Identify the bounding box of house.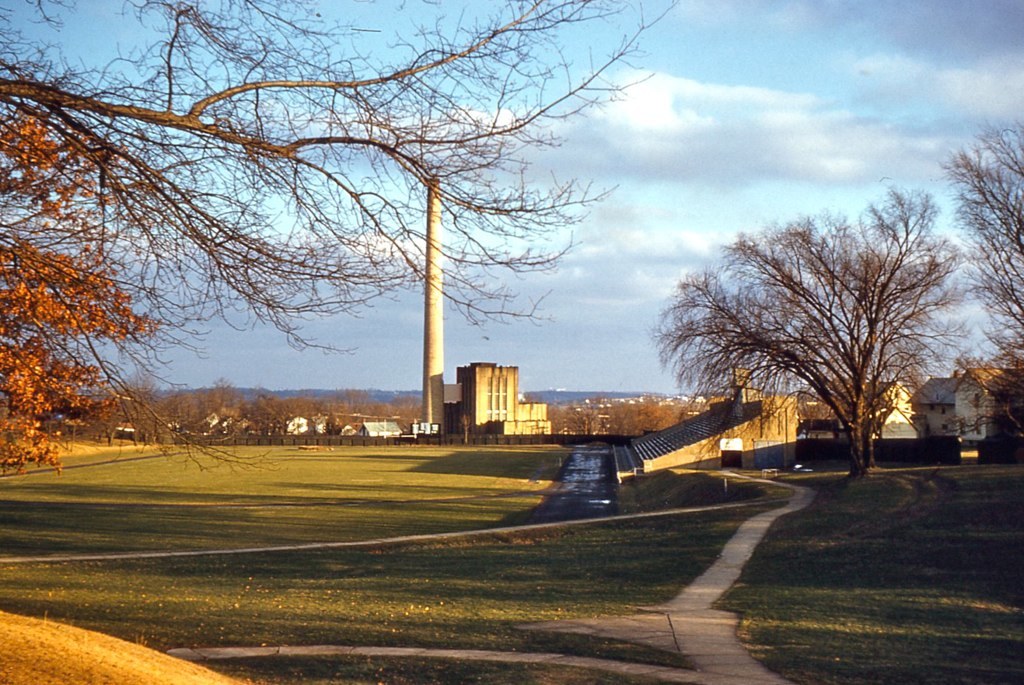
locate(406, 416, 446, 442).
